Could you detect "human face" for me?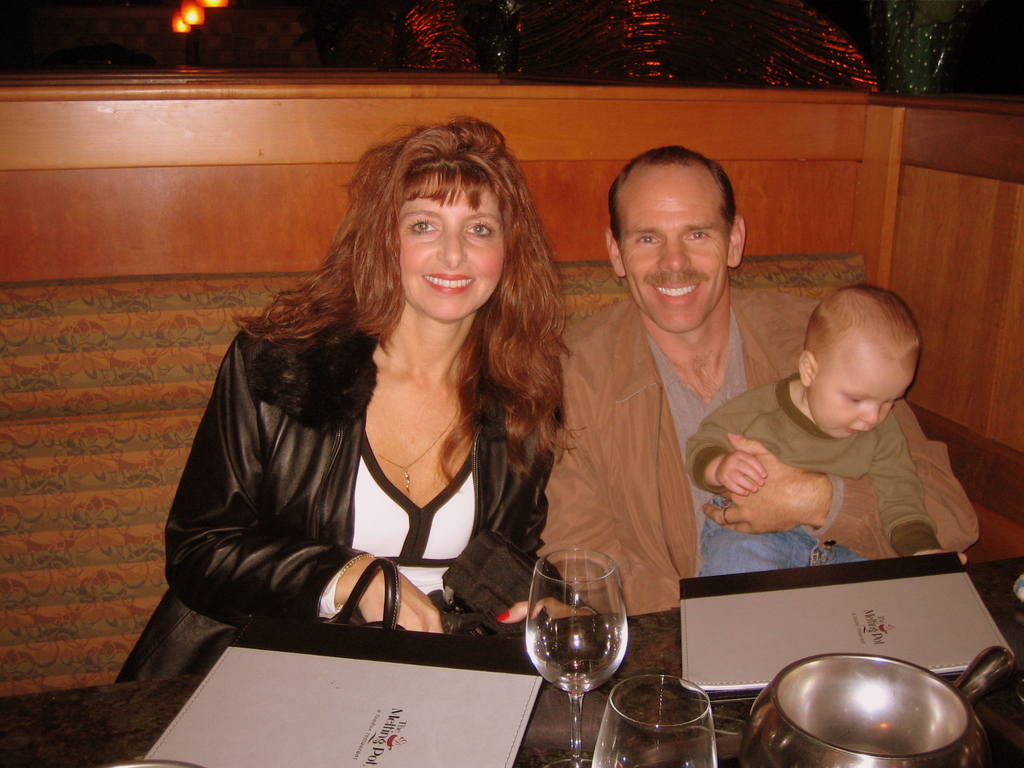
Detection result: [x1=402, y1=188, x2=506, y2=321].
